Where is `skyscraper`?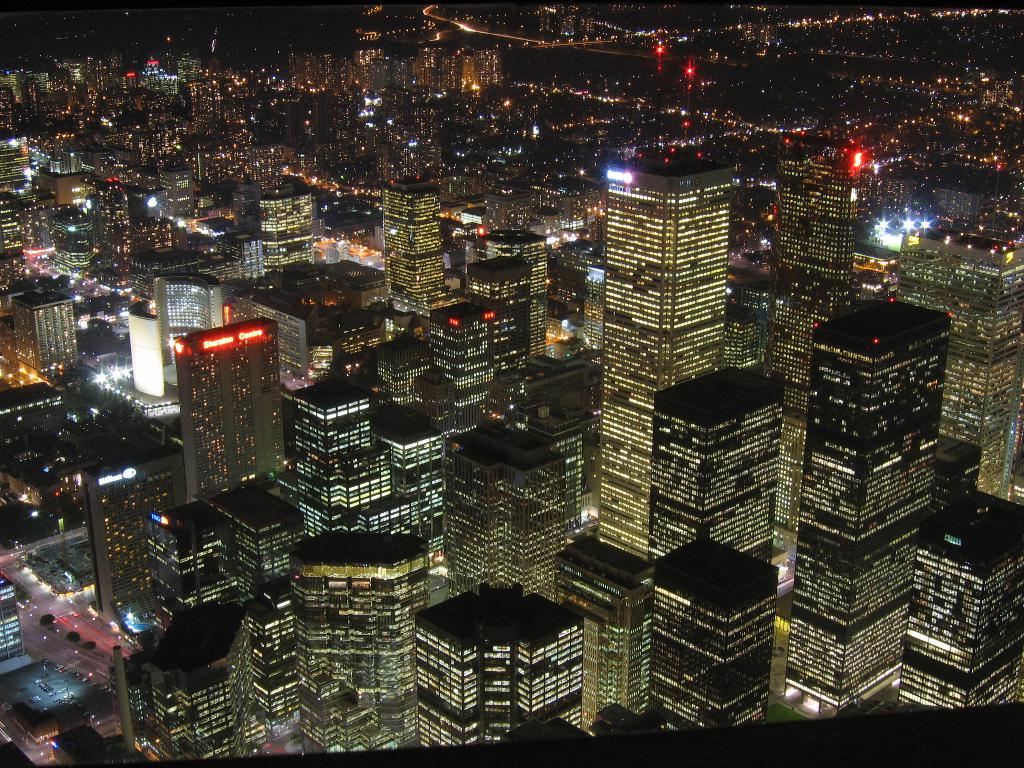
<region>88, 450, 189, 619</region>.
